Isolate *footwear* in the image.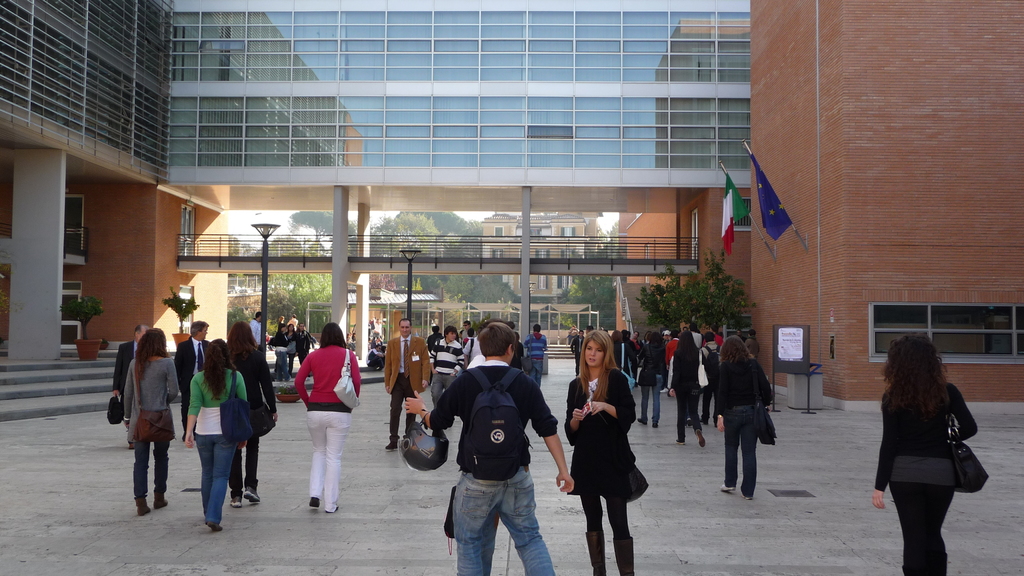
Isolated region: (x1=685, y1=418, x2=692, y2=429).
